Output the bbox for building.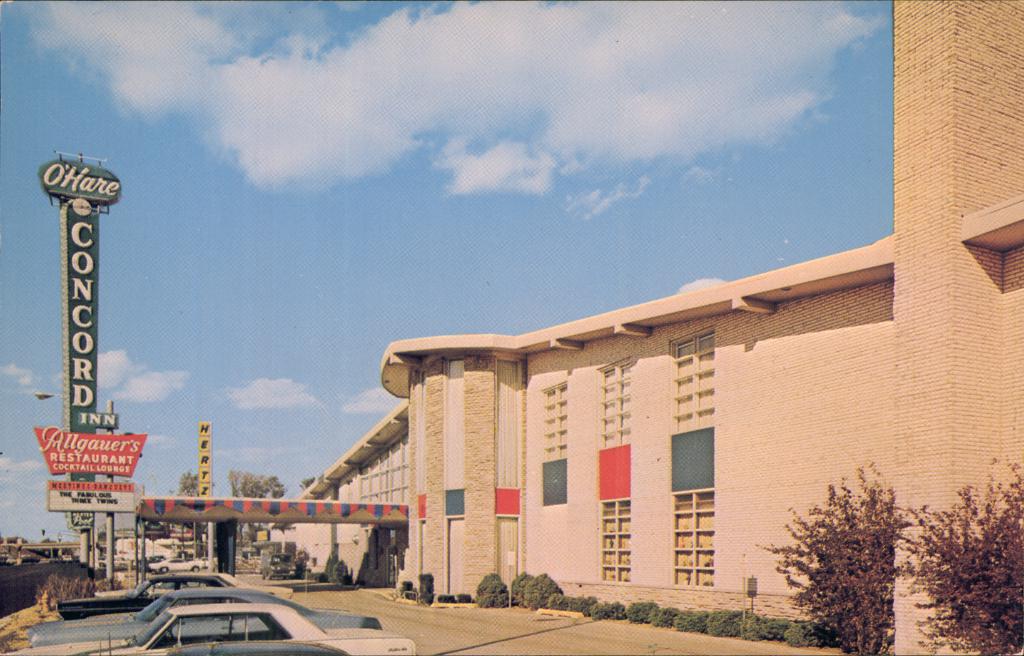
box(264, 0, 1023, 655).
